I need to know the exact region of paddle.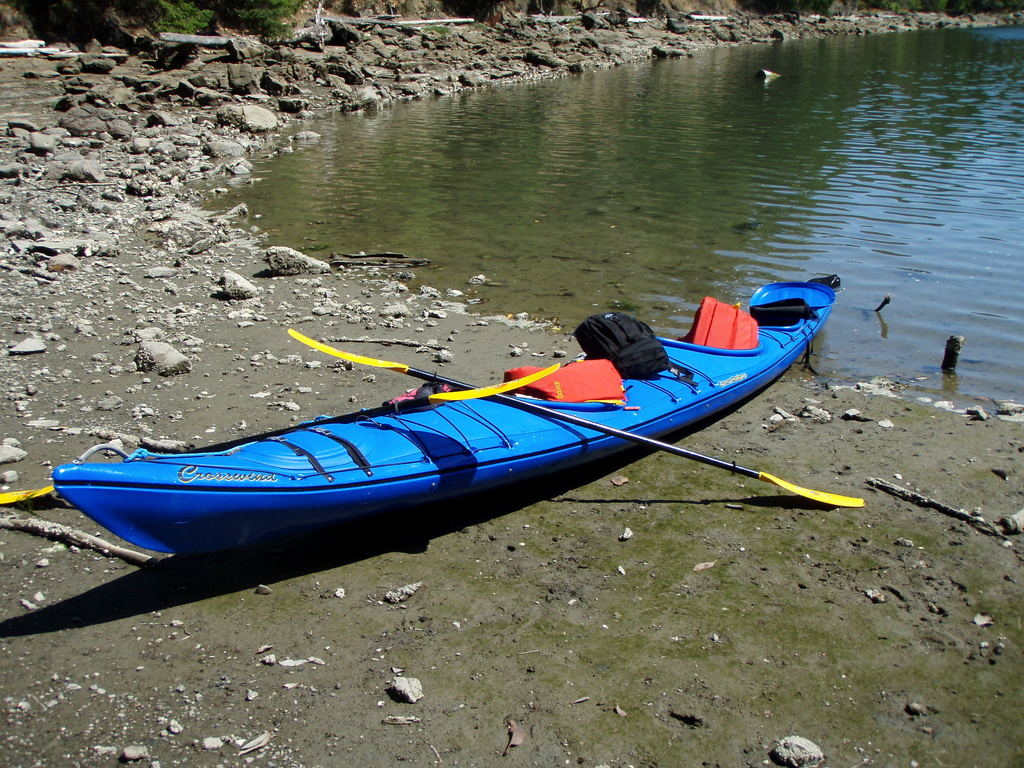
Region: 289/328/865/504.
